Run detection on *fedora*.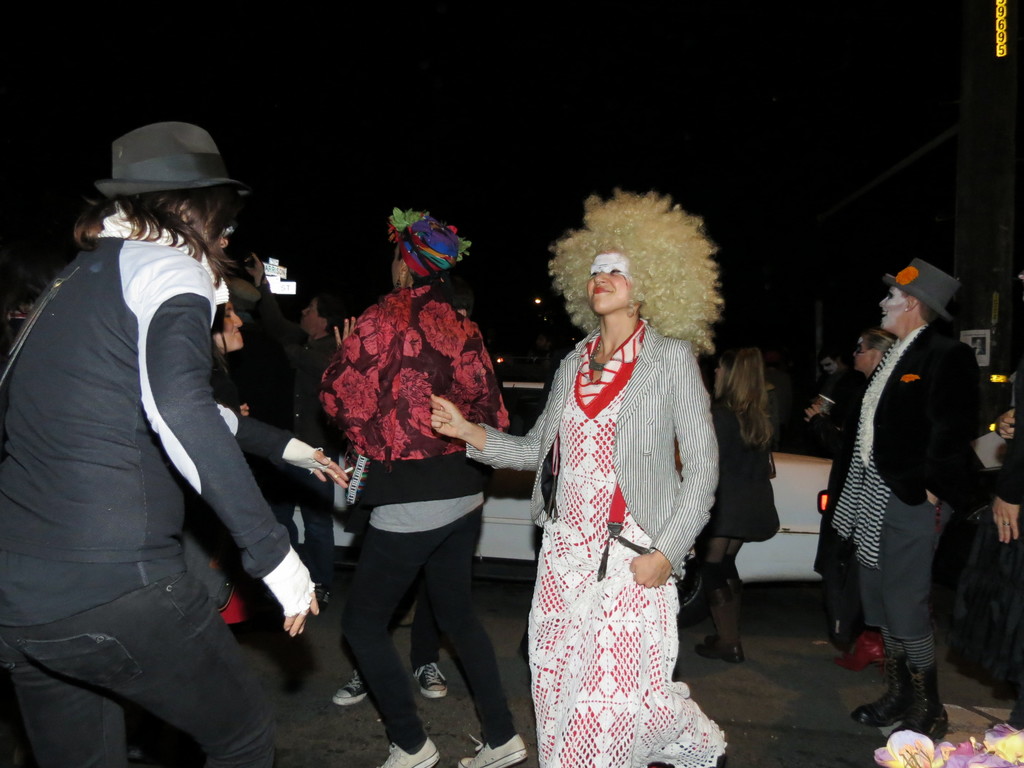
Result: 99, 122, 242, 198.
